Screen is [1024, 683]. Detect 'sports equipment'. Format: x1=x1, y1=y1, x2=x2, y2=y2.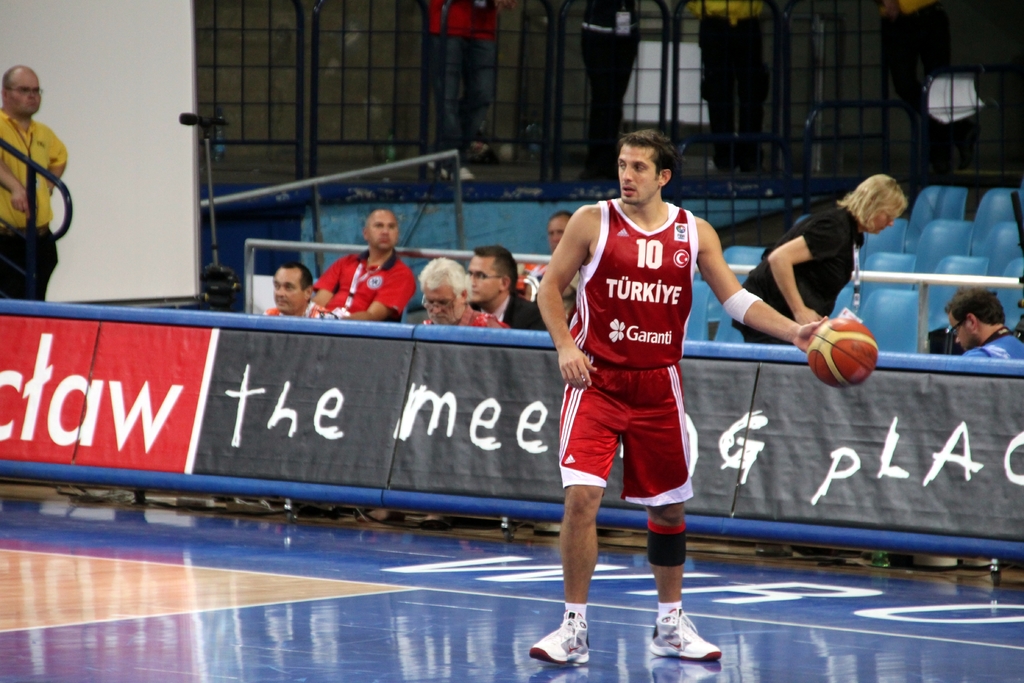
x1=534, y1=616, x2=590, y2=664.
